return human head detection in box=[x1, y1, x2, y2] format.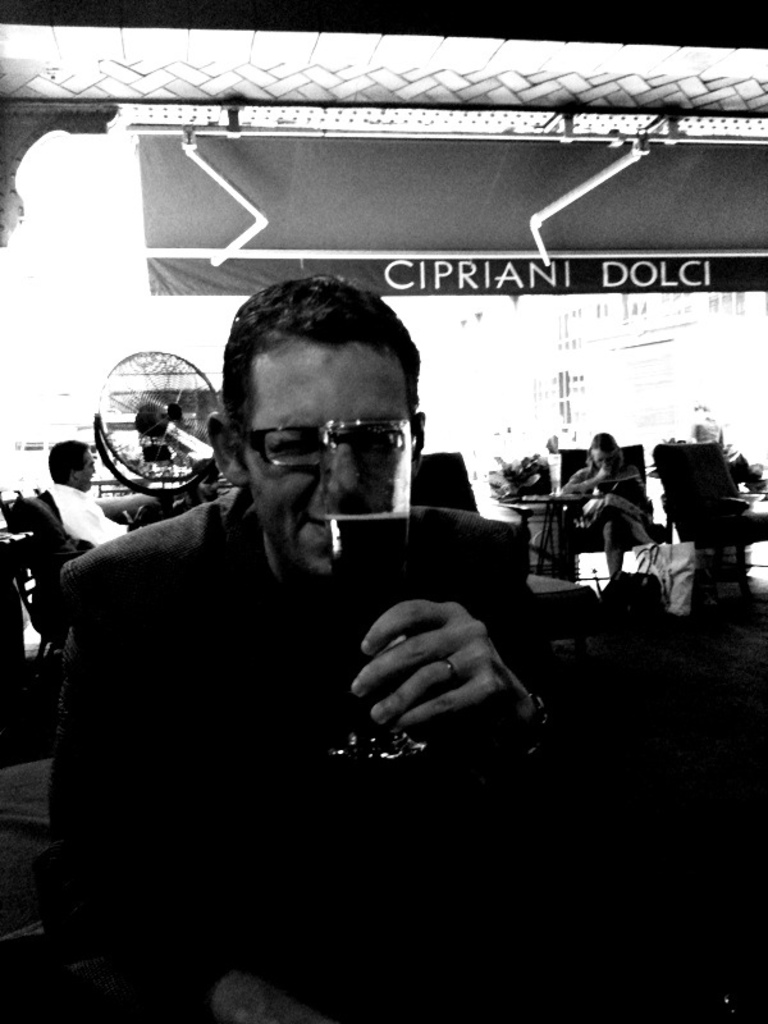
box=[207, 275, 425, 573].
